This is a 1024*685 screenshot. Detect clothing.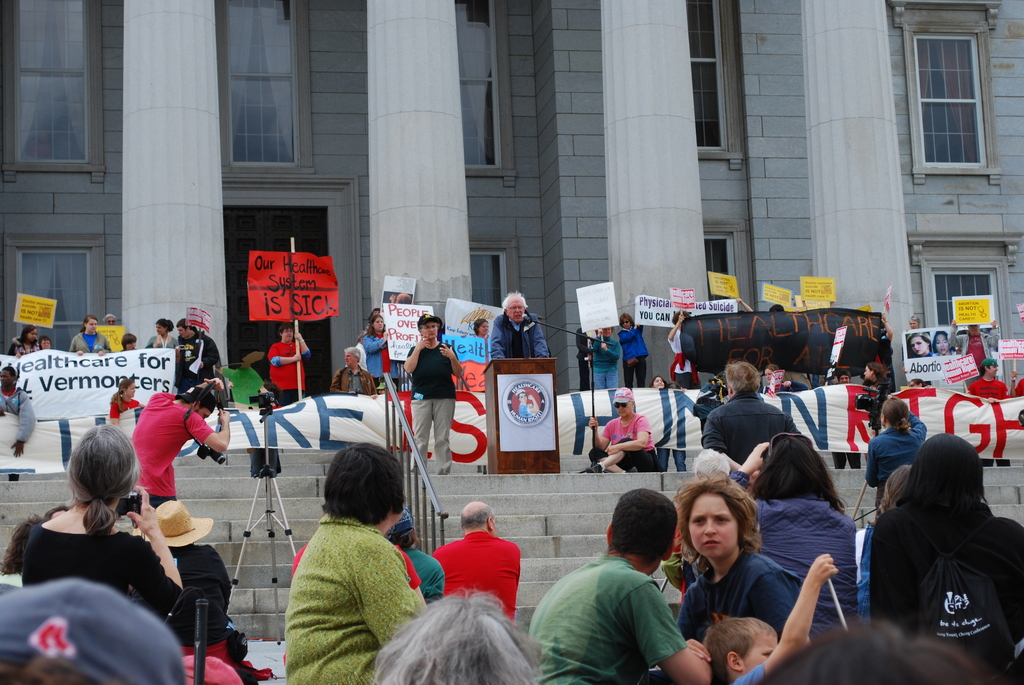
box(175, 329, 221, 397).
